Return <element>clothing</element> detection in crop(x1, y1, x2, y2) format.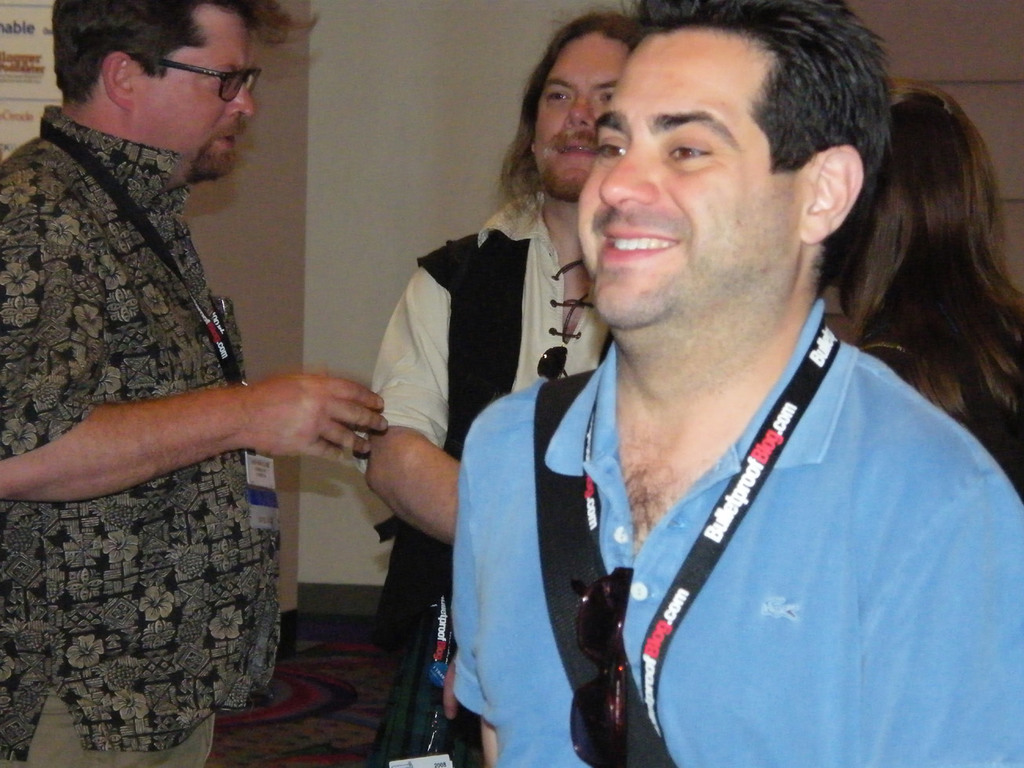
crop(455, 299, 1023, 767).
